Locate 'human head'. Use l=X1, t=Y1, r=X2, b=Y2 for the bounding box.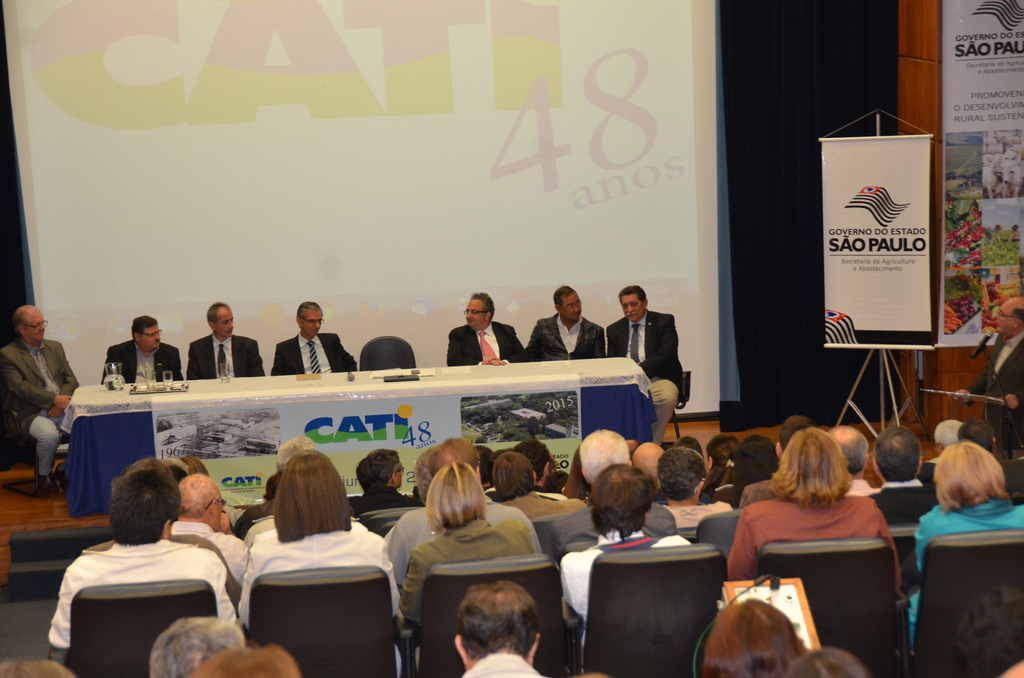
l=515, t=442, r=548, b=485.
